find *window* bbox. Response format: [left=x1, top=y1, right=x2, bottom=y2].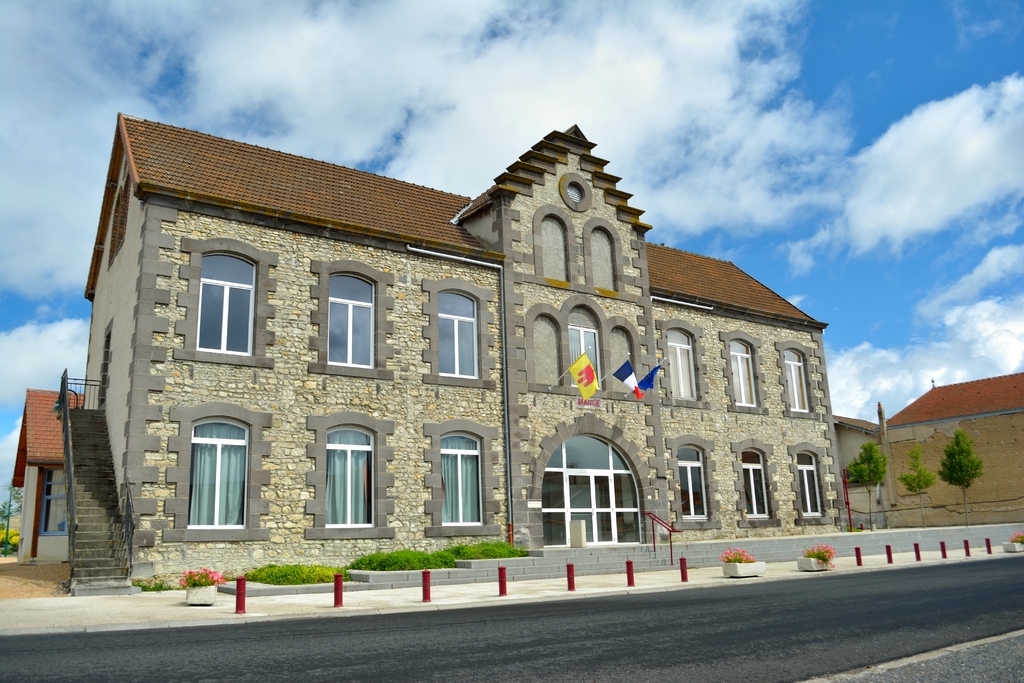
[left=798, top=452, right=823, bottom=512].
